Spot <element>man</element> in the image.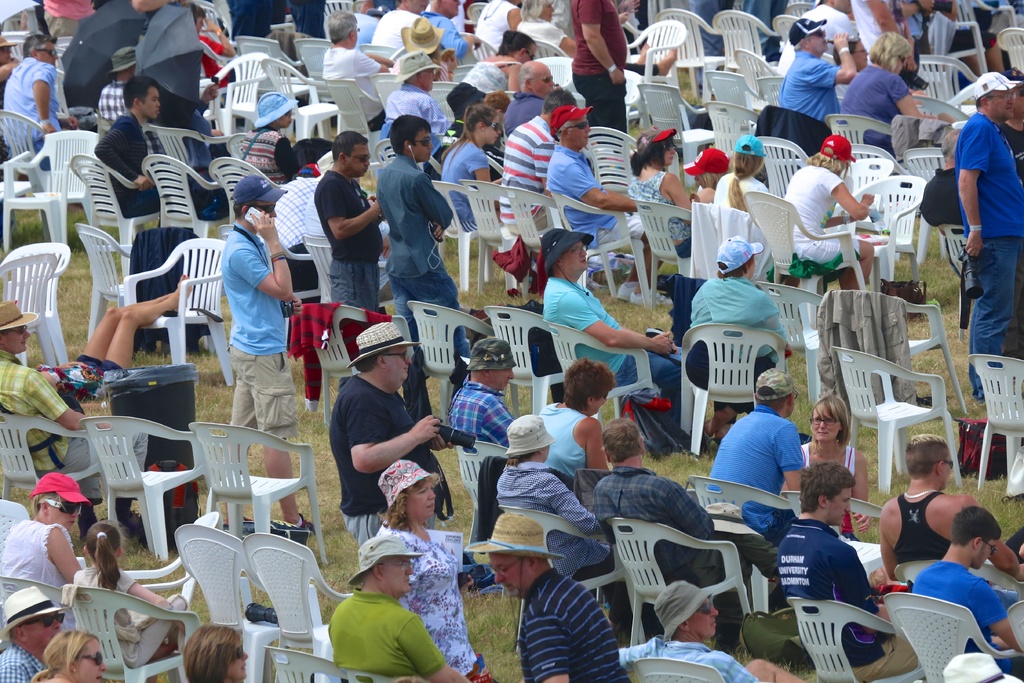
<element>man</element> found at 0:35:88:169.
